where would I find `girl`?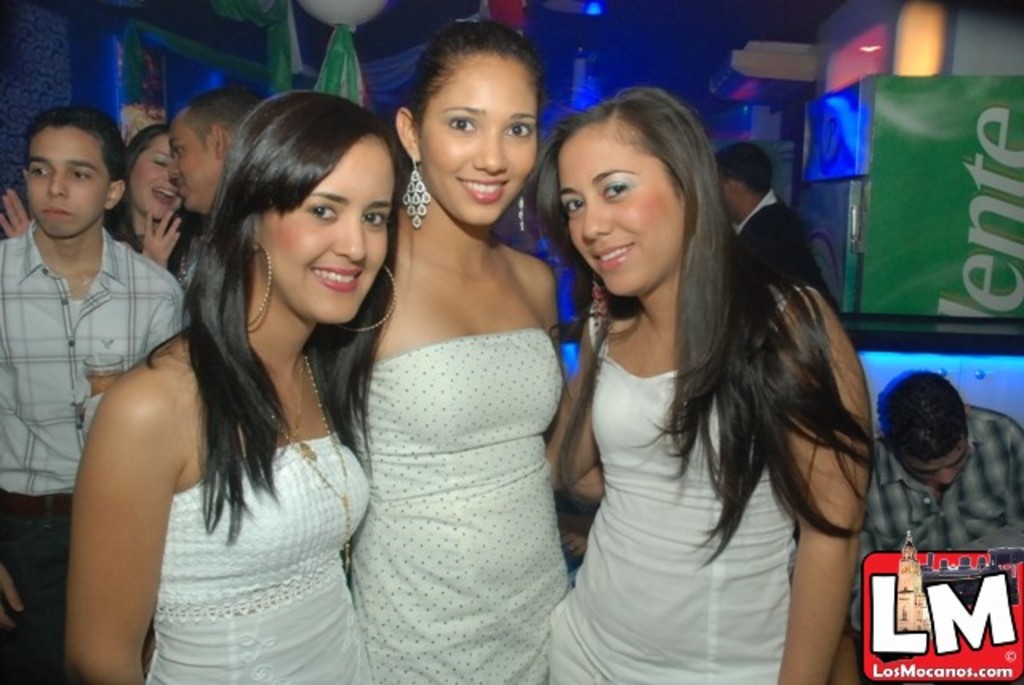
At (left=64, top=93, right=414, bottom=683).
